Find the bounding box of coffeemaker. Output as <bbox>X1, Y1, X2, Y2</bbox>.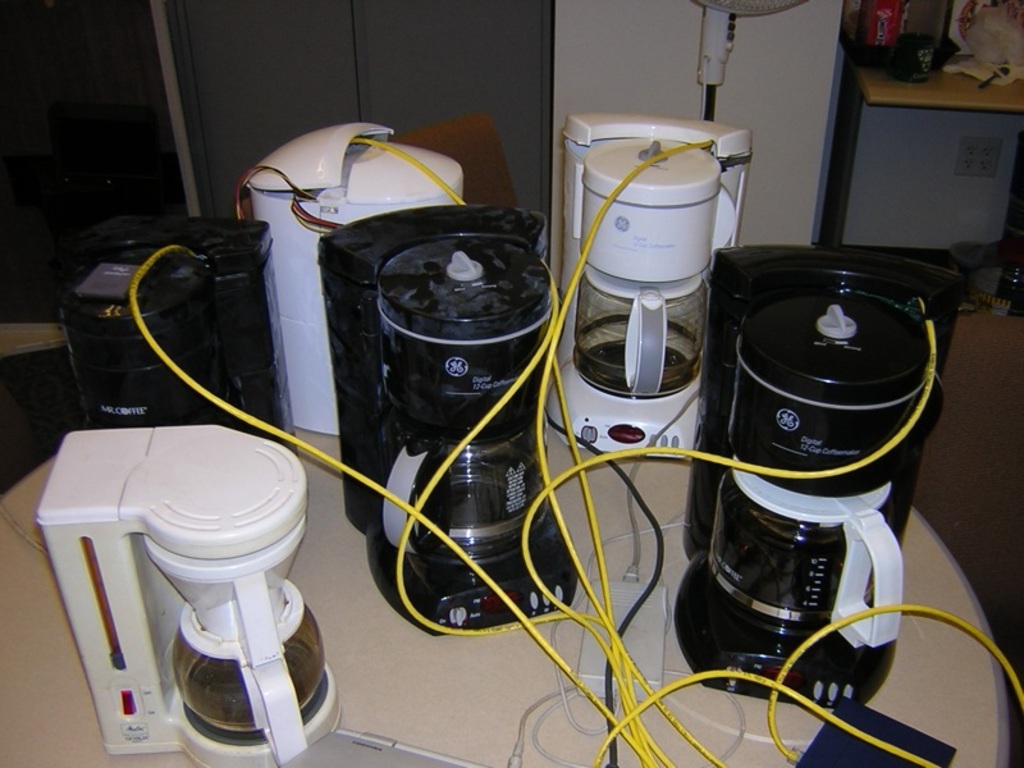
<bbox>311, 202, 582, 630</bbox>.
